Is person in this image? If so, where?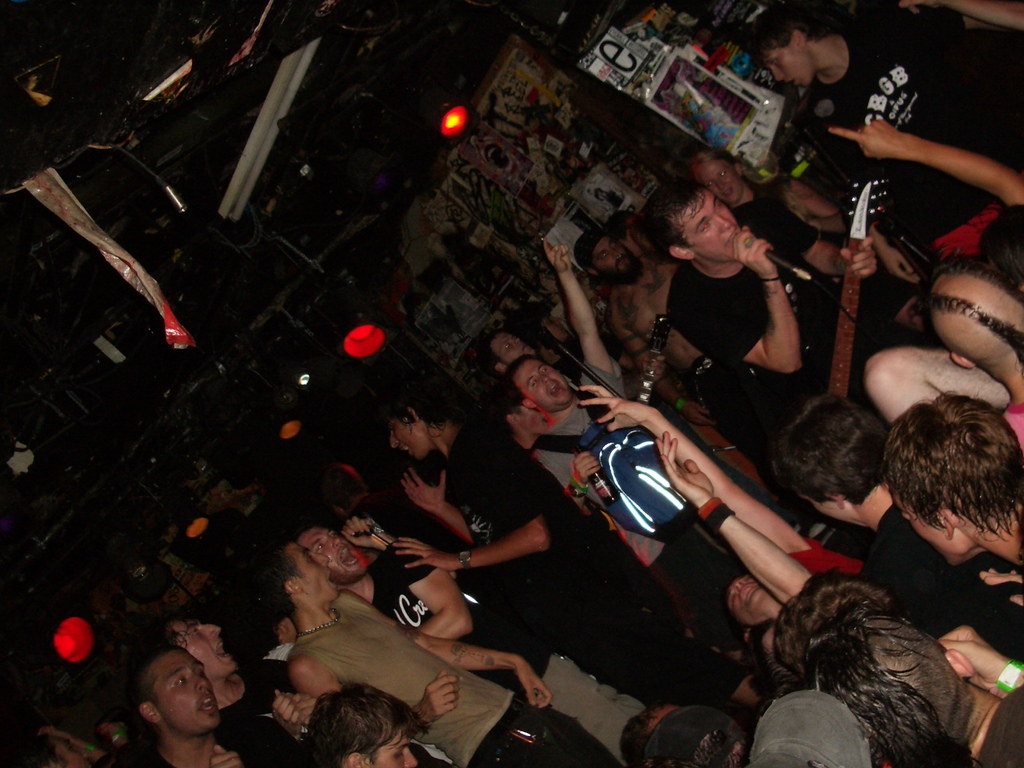
Yes, at rect(573, 229, 708, 362).
